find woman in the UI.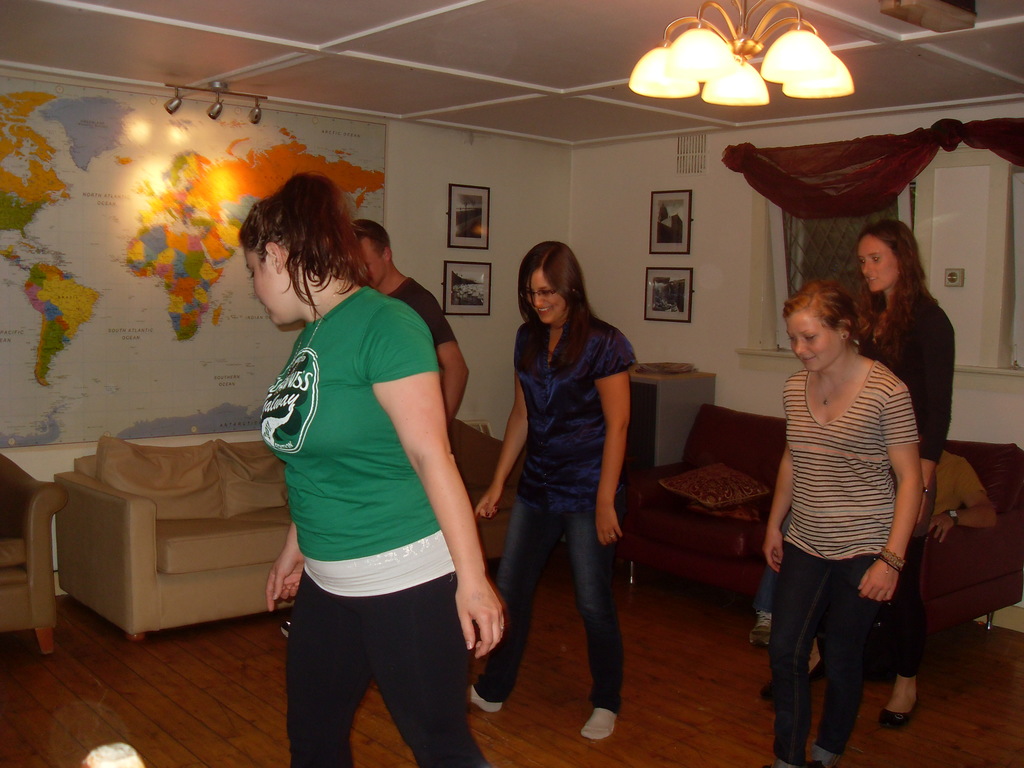
UI element at [465,242,636,749].
